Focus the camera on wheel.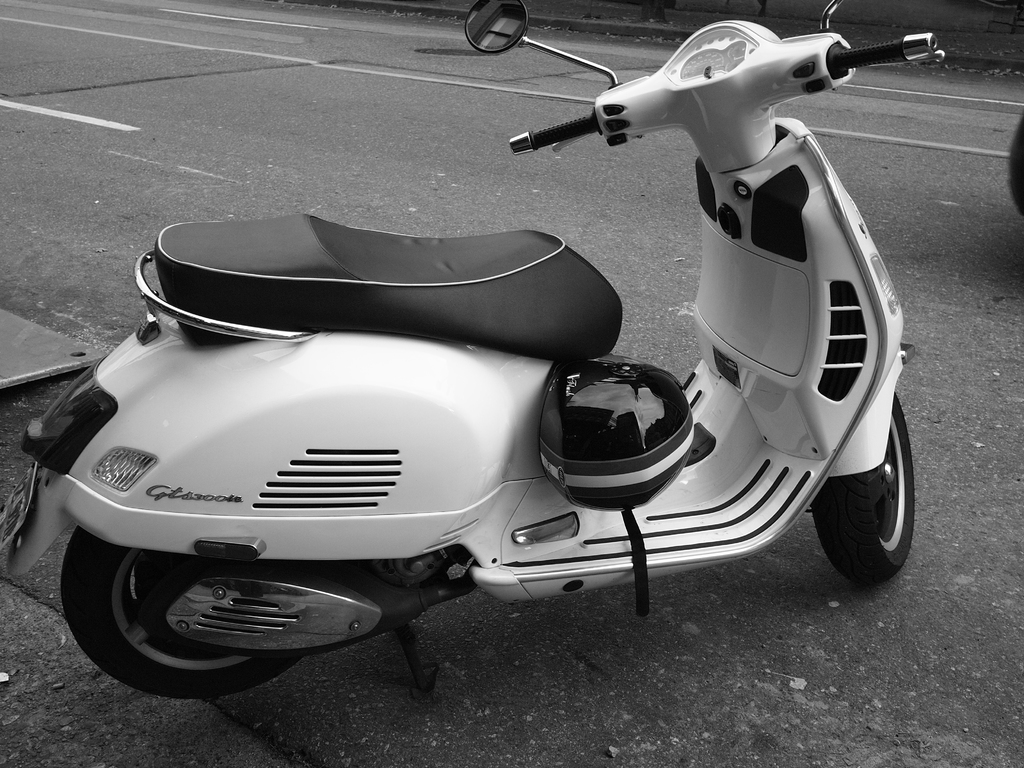
Focus region: <region>806, 390, 918, 589</region>.
